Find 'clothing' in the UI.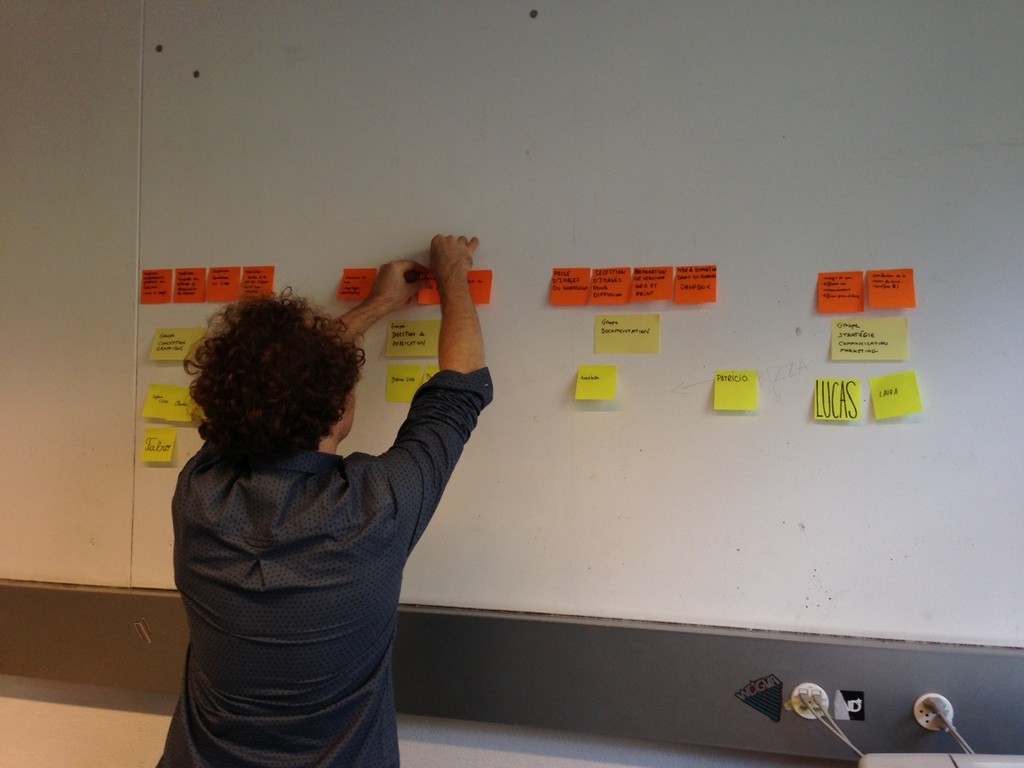
UI element at {"x1": 149, "y1": 296, "x2": 486, "y2": 767}.
